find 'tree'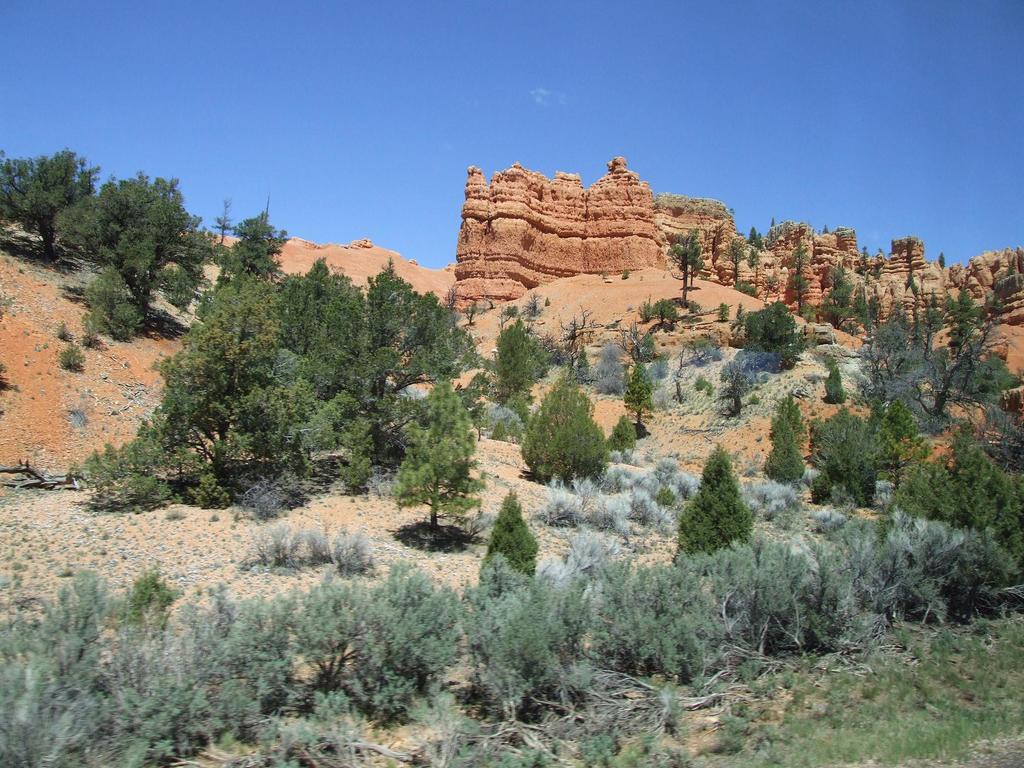
(left=794, top=269, right=812, bottom=319)
